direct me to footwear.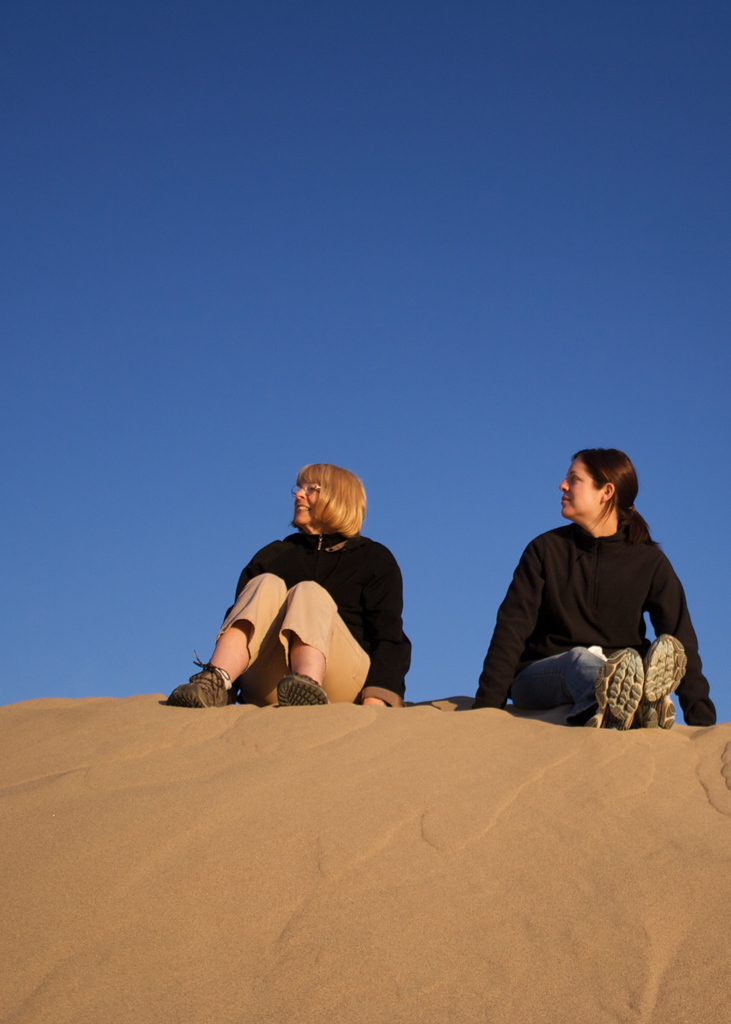
Direction: <region>166, 653, 236, 707</region>.
